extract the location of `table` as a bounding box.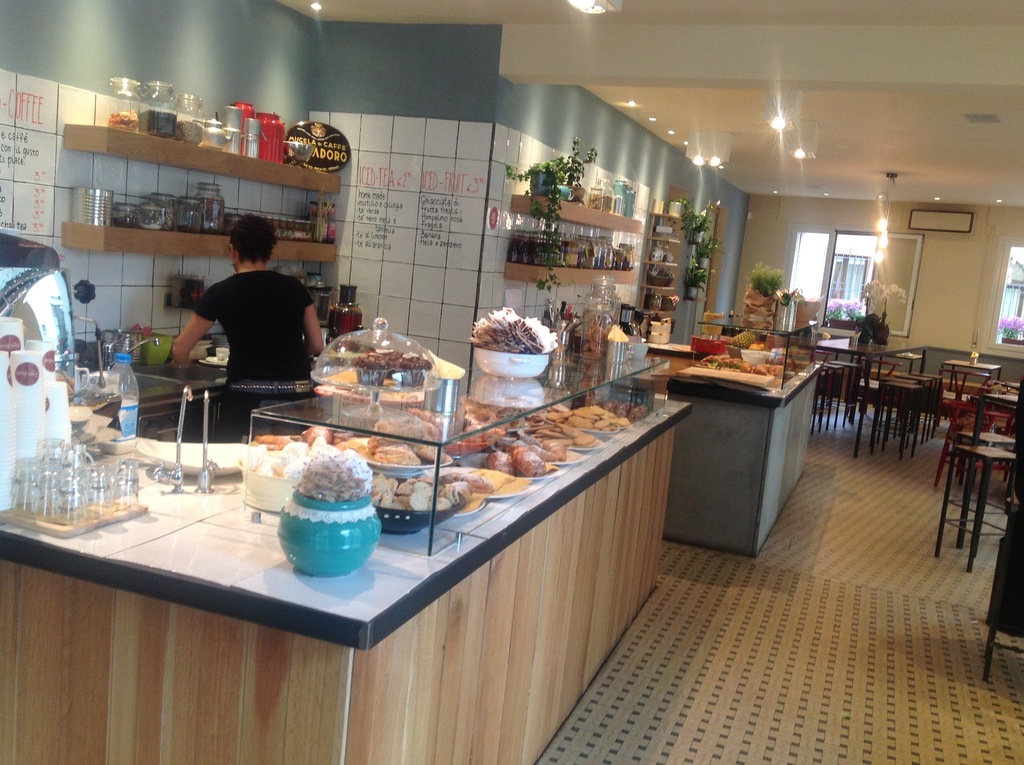
(67, 319, 809, 744).
